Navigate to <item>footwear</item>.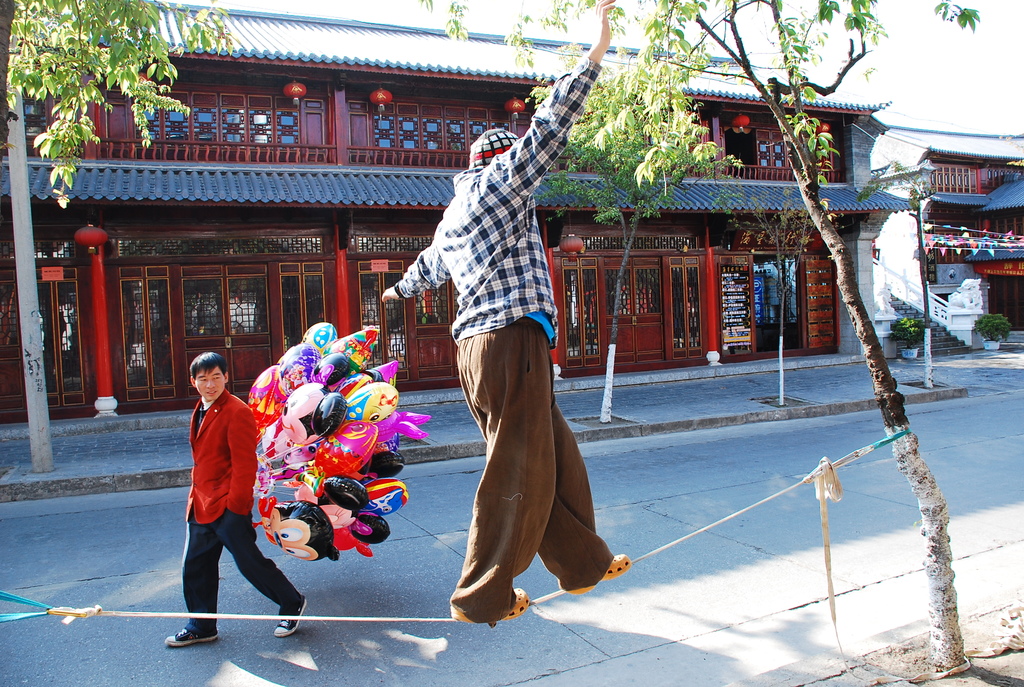
Navigation target: (left=448, top=587, right=530, bottom=622).
